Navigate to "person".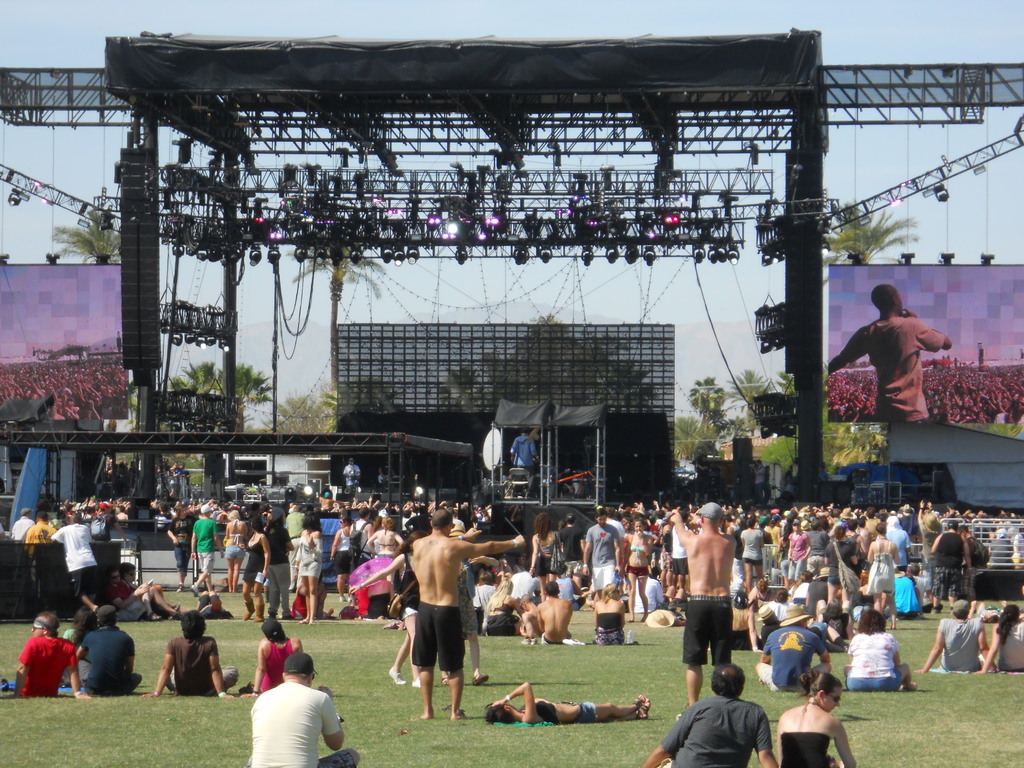
Navigation target: <bbox>342, 457, 367, 488</bbox>.
